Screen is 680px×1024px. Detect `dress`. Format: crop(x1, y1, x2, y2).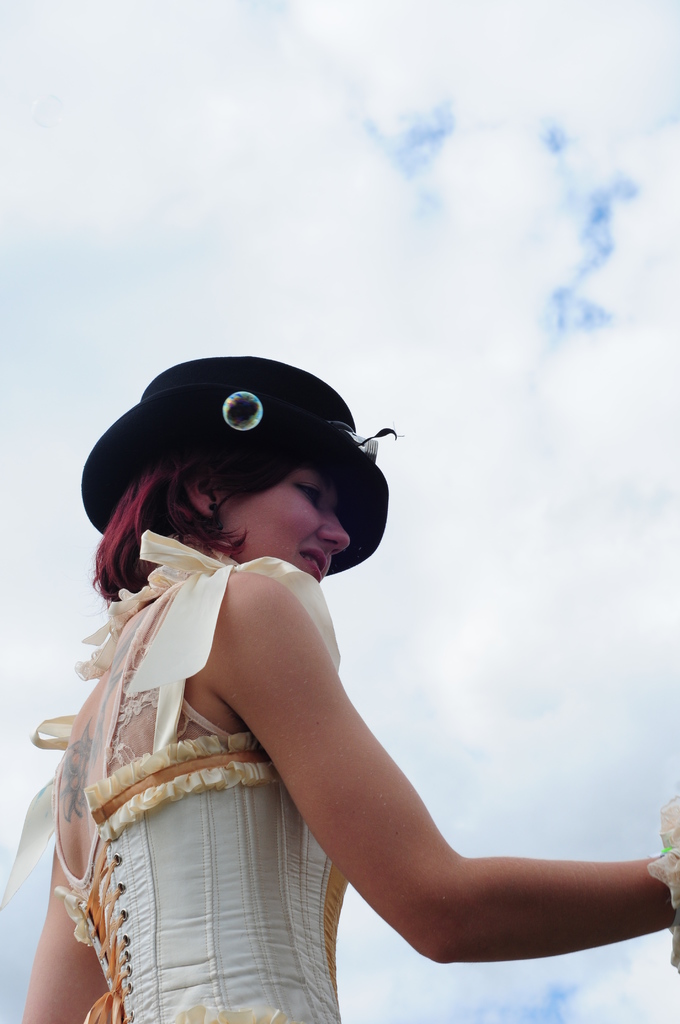
crop(0, 527, 355, 1023).
